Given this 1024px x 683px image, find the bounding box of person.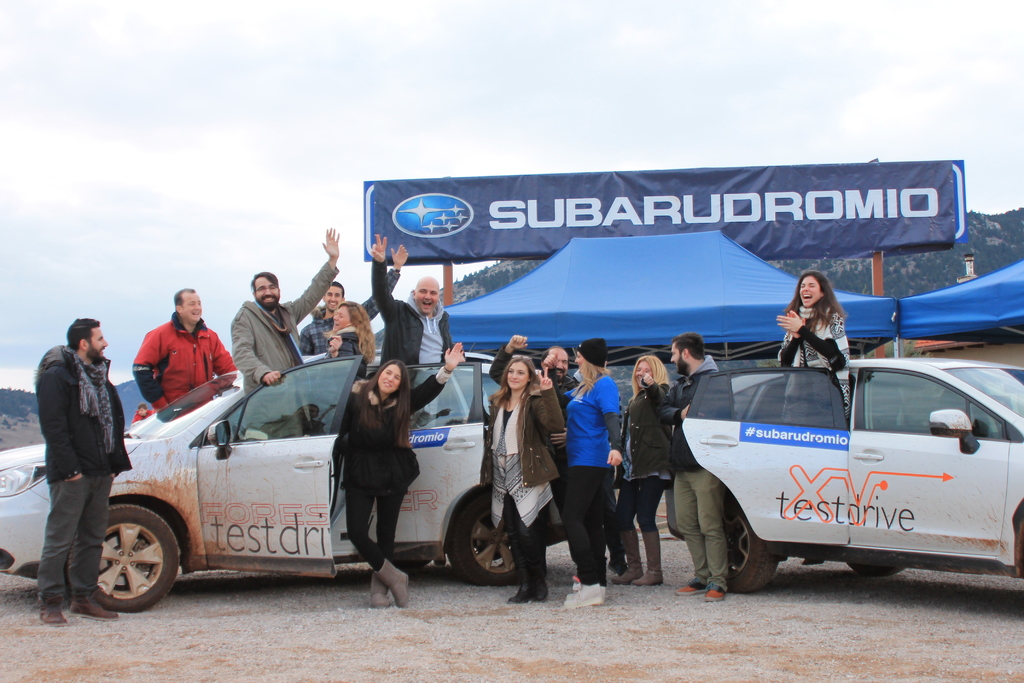
l=366, t=233, r=454, b=432.
